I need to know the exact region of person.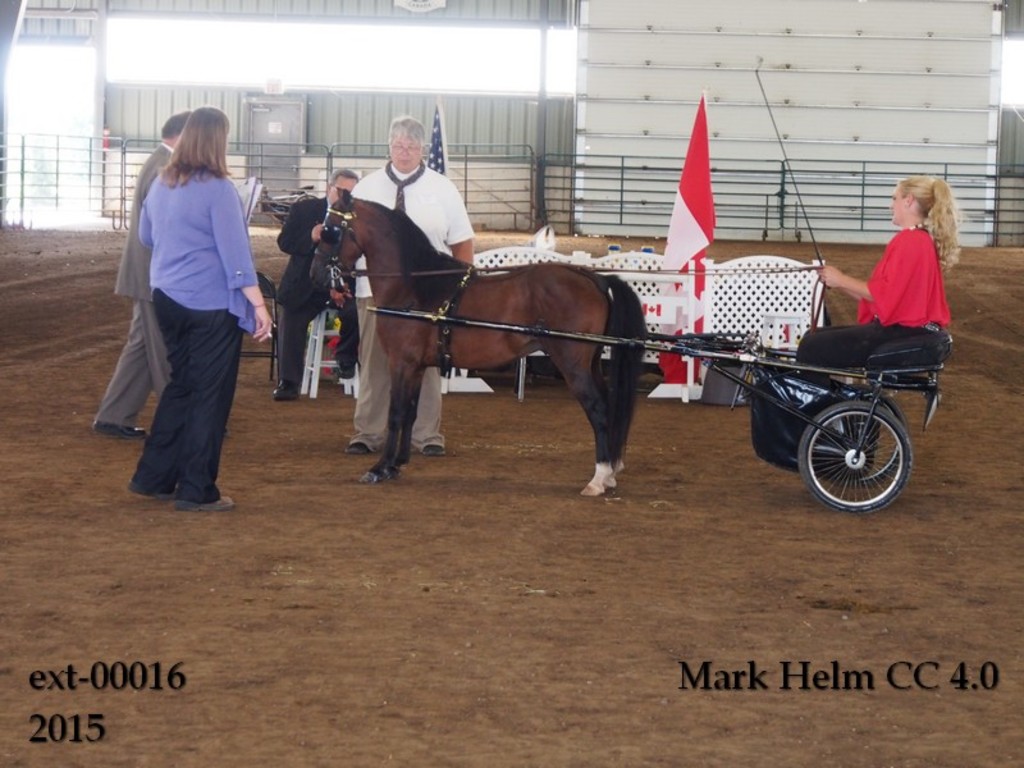
Region: (273,166,361,399).
